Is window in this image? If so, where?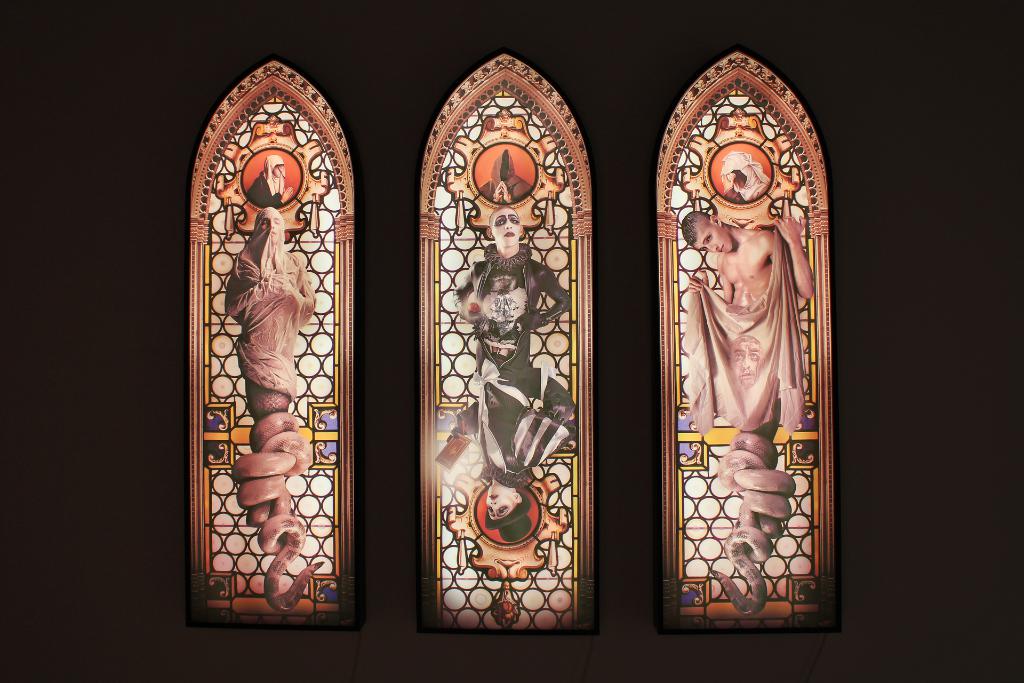
Yes, at left=650, top=31, right=853, bottom=627.
